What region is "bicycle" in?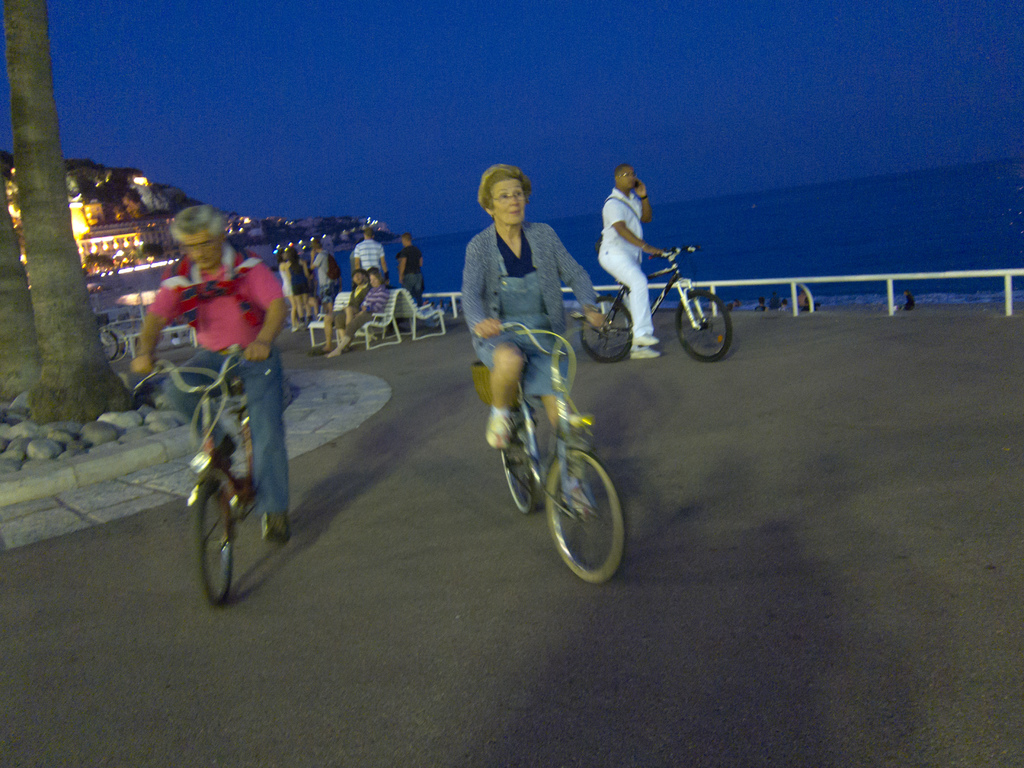
select_region(576, 244, 738, 362).
